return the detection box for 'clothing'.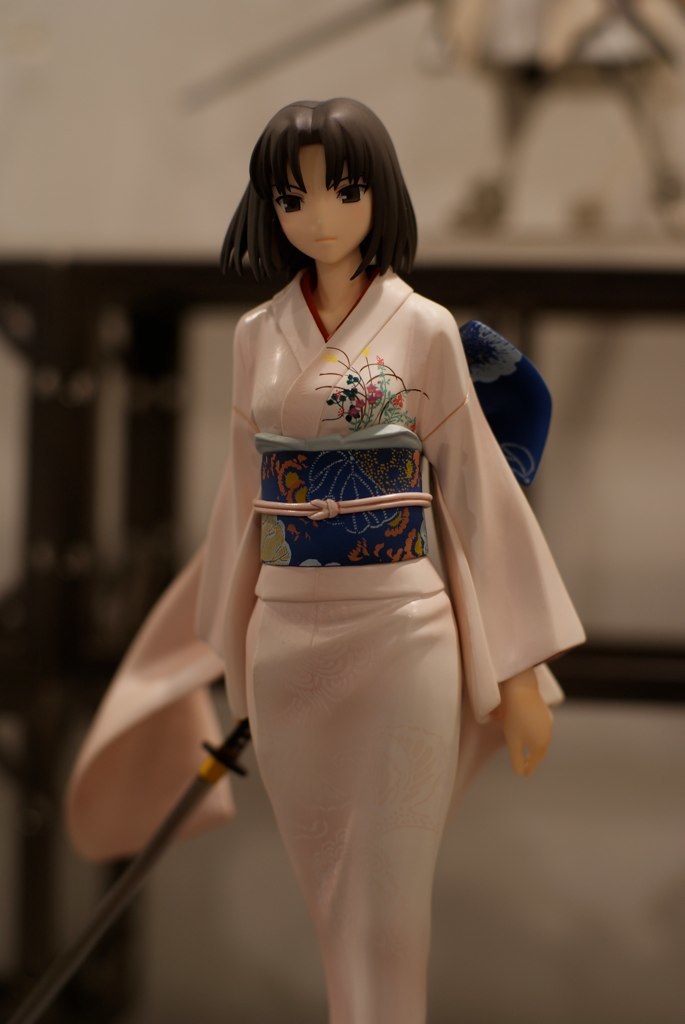
66,92,588,1021.
